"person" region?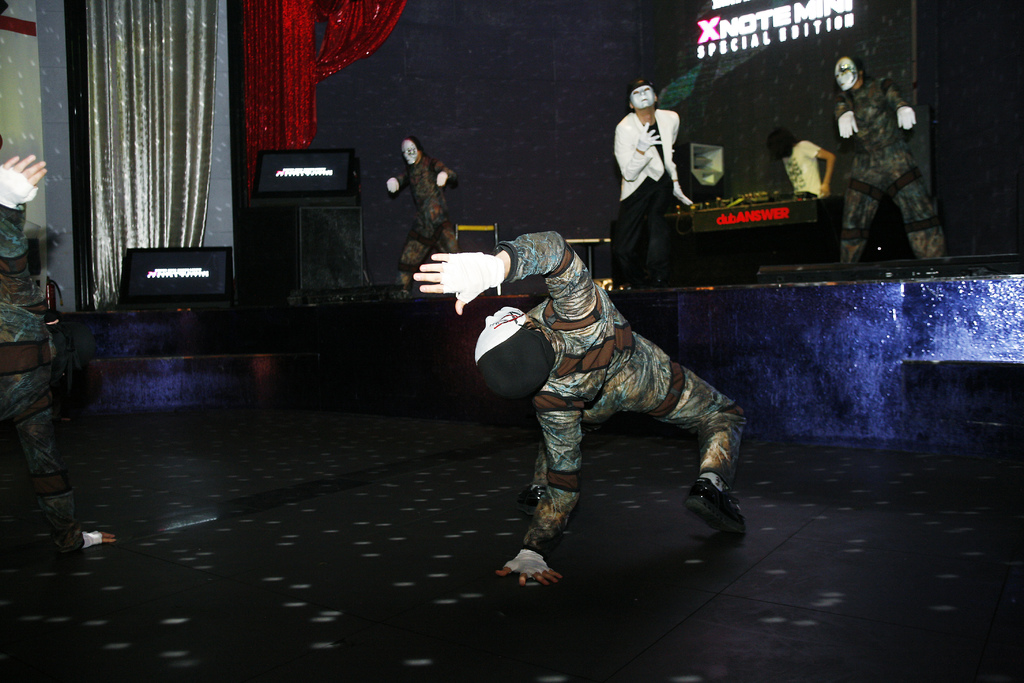
<box>834,46,949,261</box>
